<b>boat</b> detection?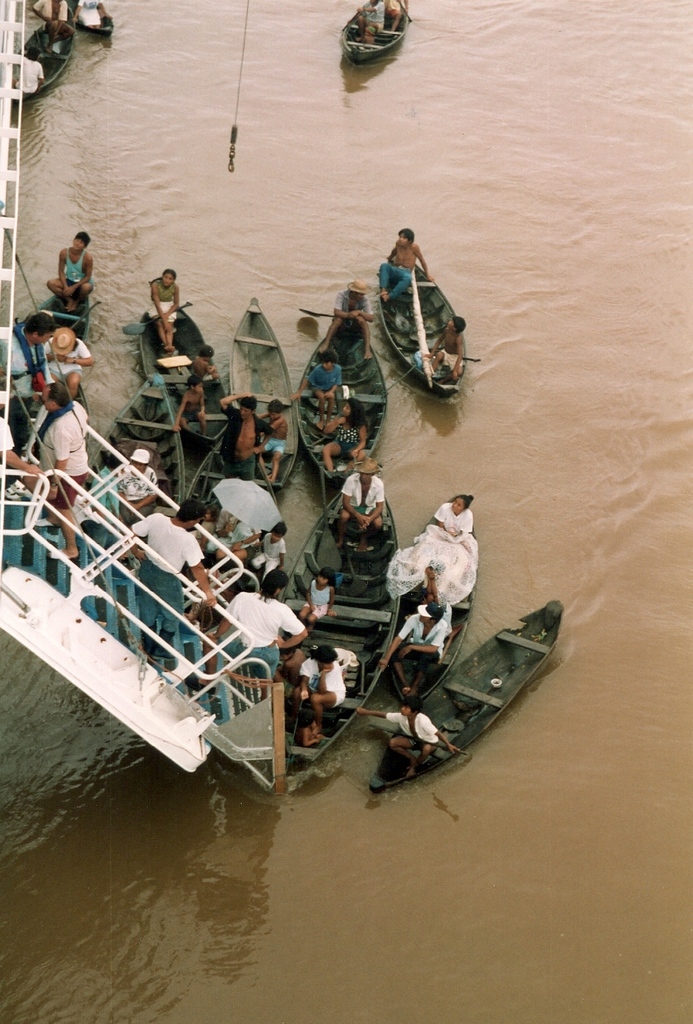
(left=96, top=373, right=189, bottom=517)
